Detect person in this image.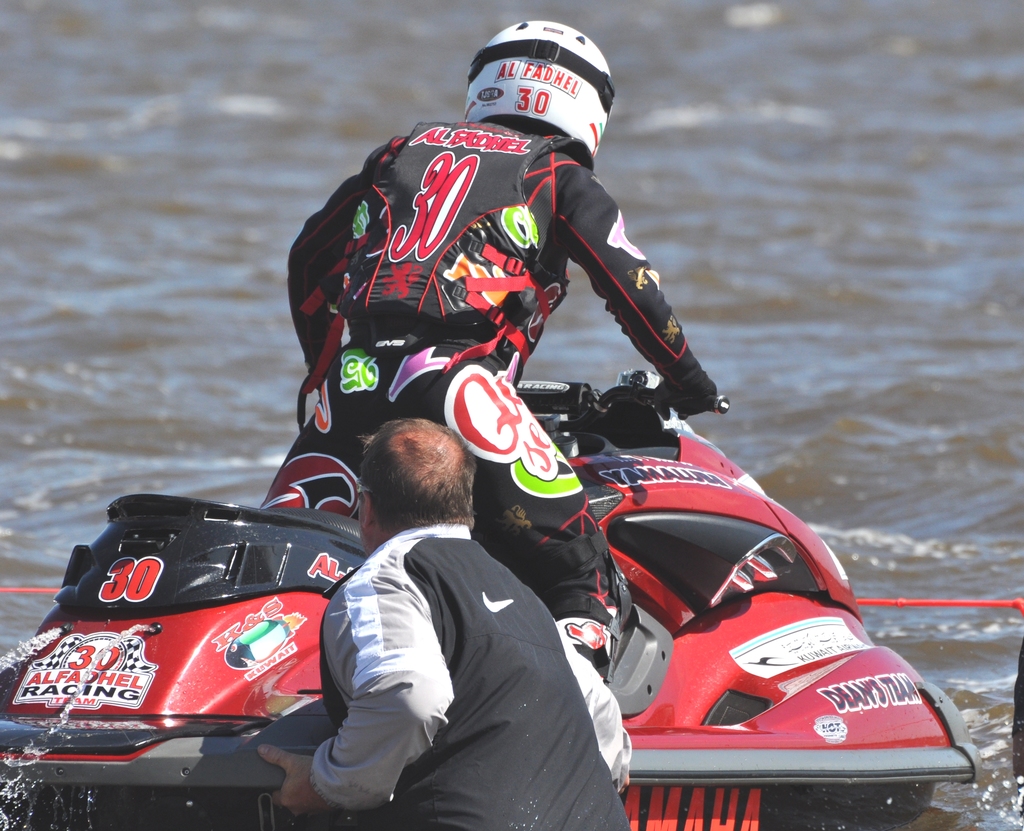
Detection: region(285, 42, 775, 715).
